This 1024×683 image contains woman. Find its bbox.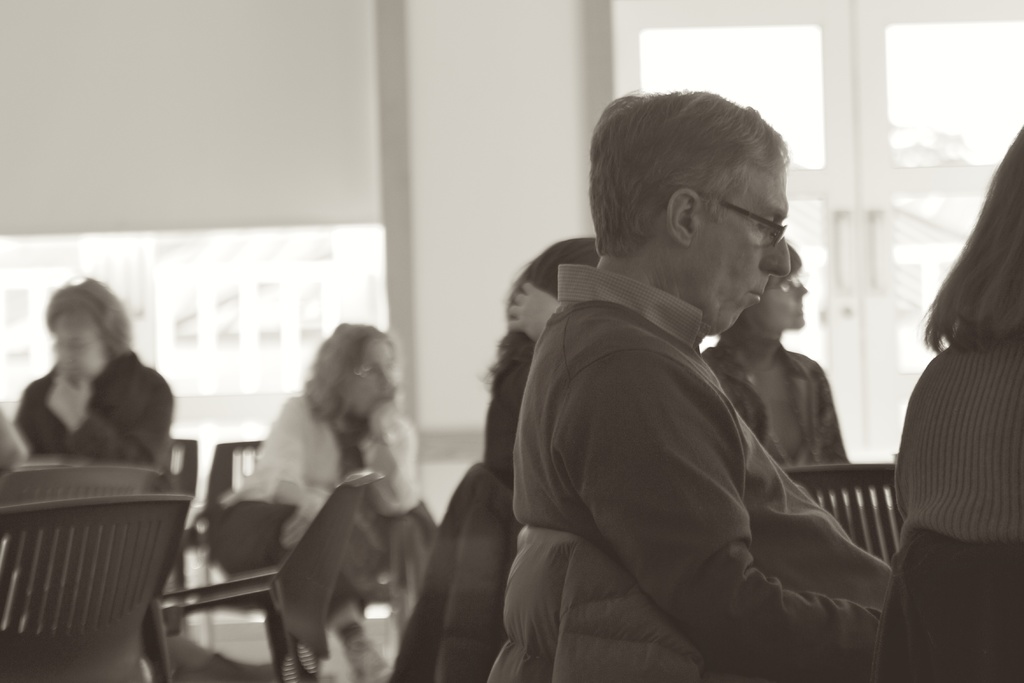
left=488, top=234, right=601, bottom=475.
